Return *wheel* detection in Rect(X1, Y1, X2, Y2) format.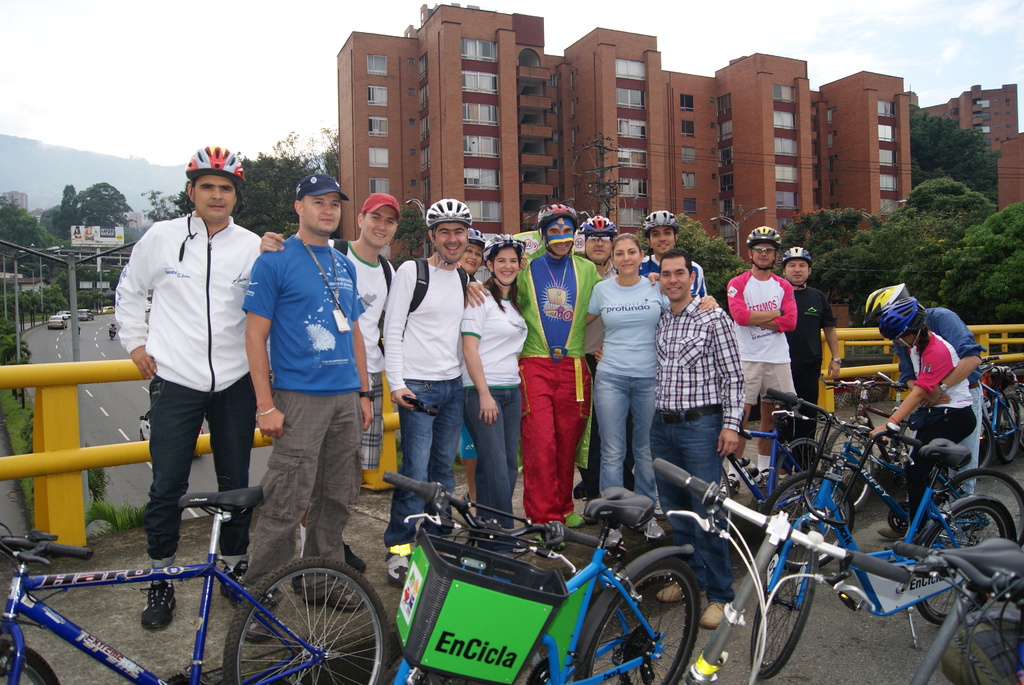
Rect(918, 498, 1011, 618).
